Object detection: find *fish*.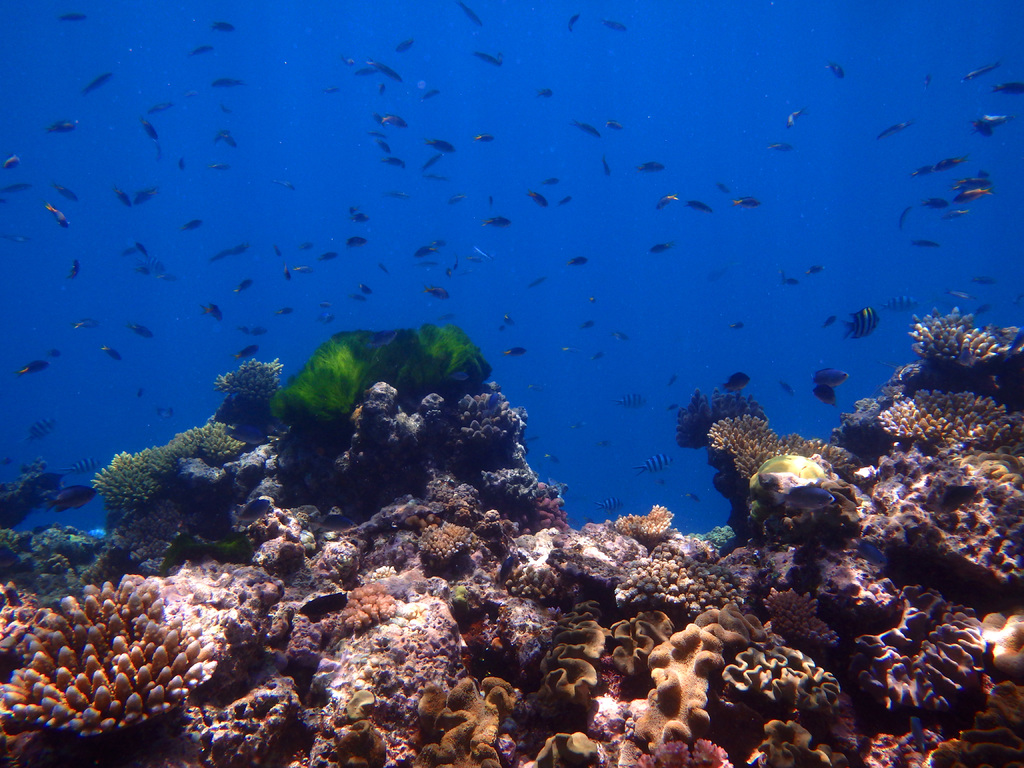
Rect(474, 132, 493, 143).
